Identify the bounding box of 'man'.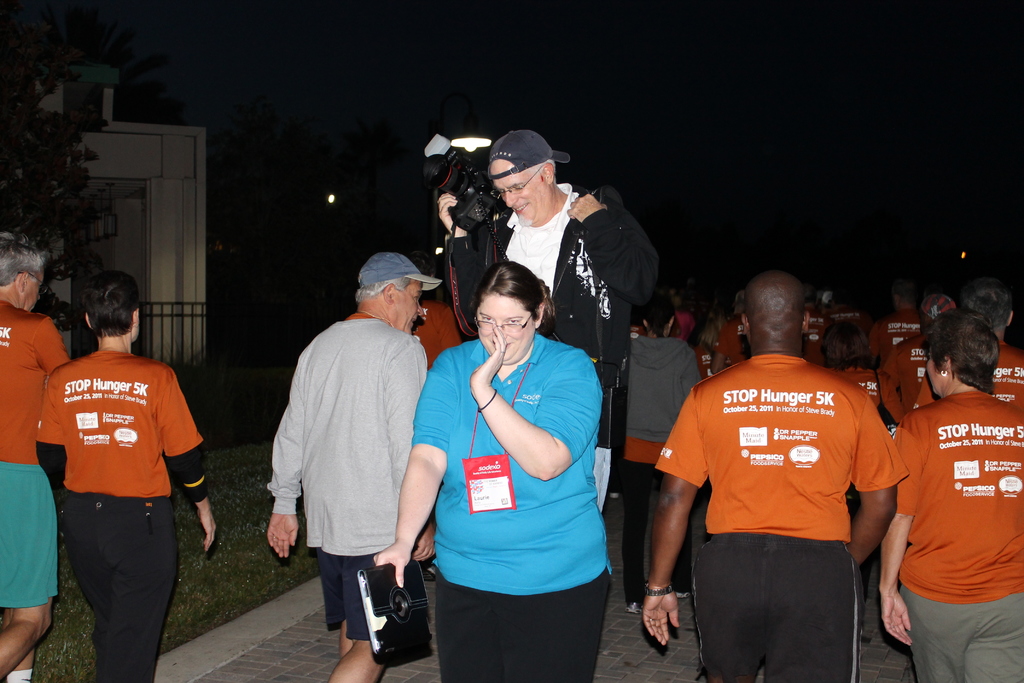
<region>634, 270, 907, 682</region>.
